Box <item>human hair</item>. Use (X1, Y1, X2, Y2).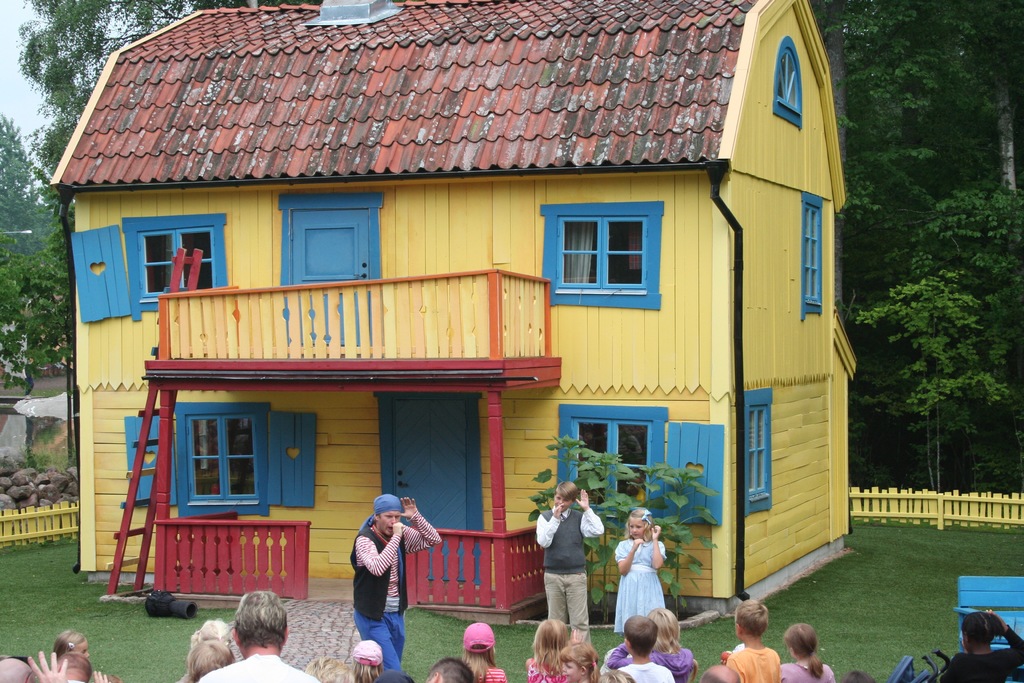
(845, 671, 879, 682).
